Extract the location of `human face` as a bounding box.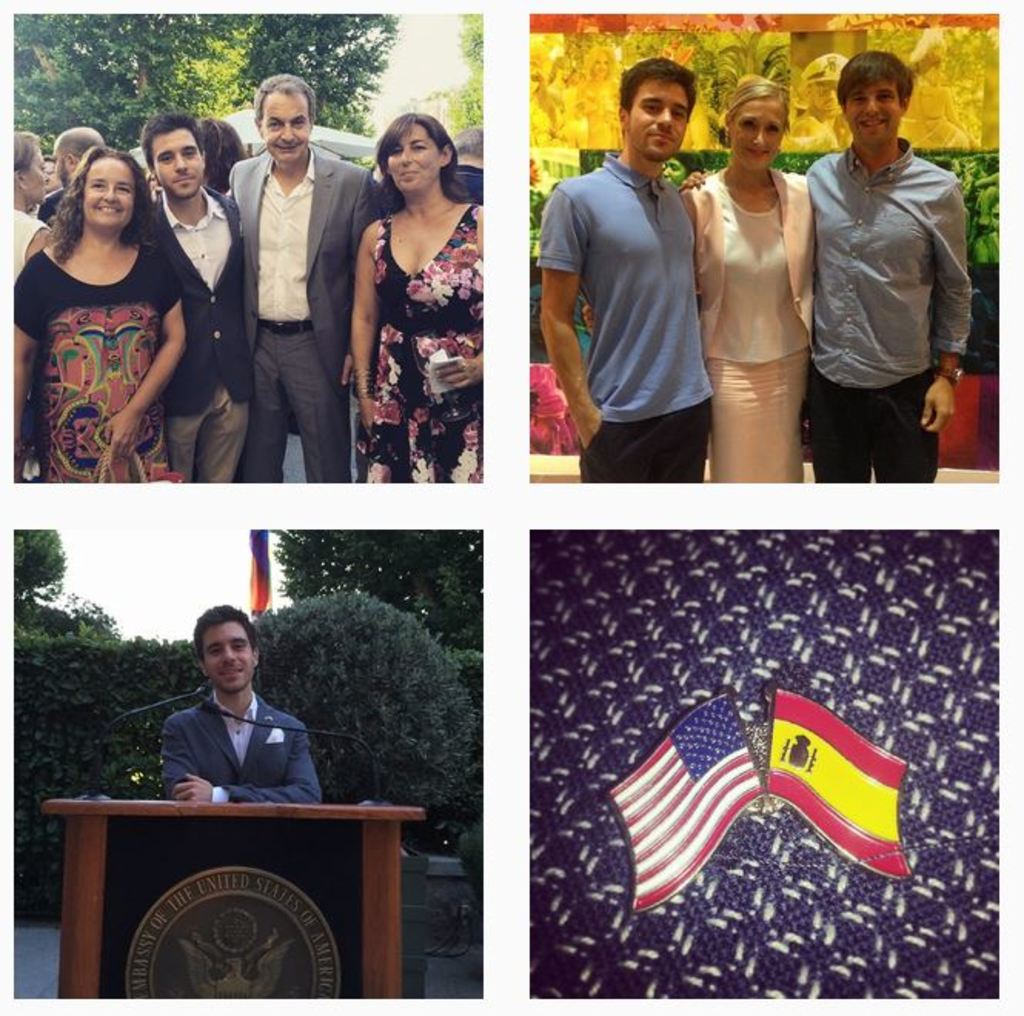
<region>262, 88, 313, 165</region>.
